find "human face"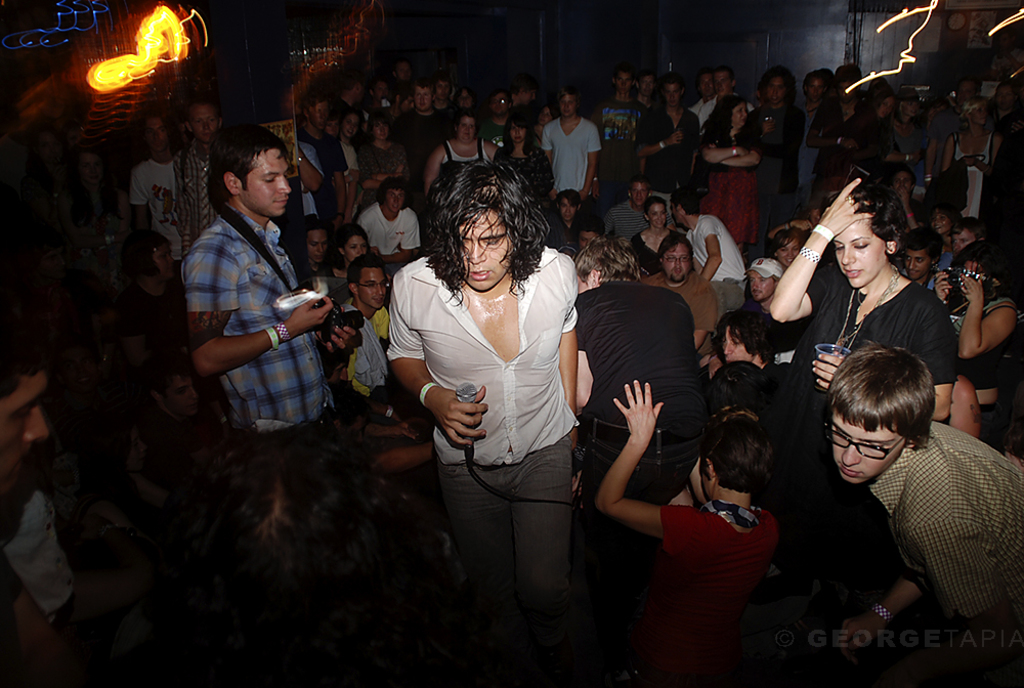
detection(610, 70, 631, 90)
